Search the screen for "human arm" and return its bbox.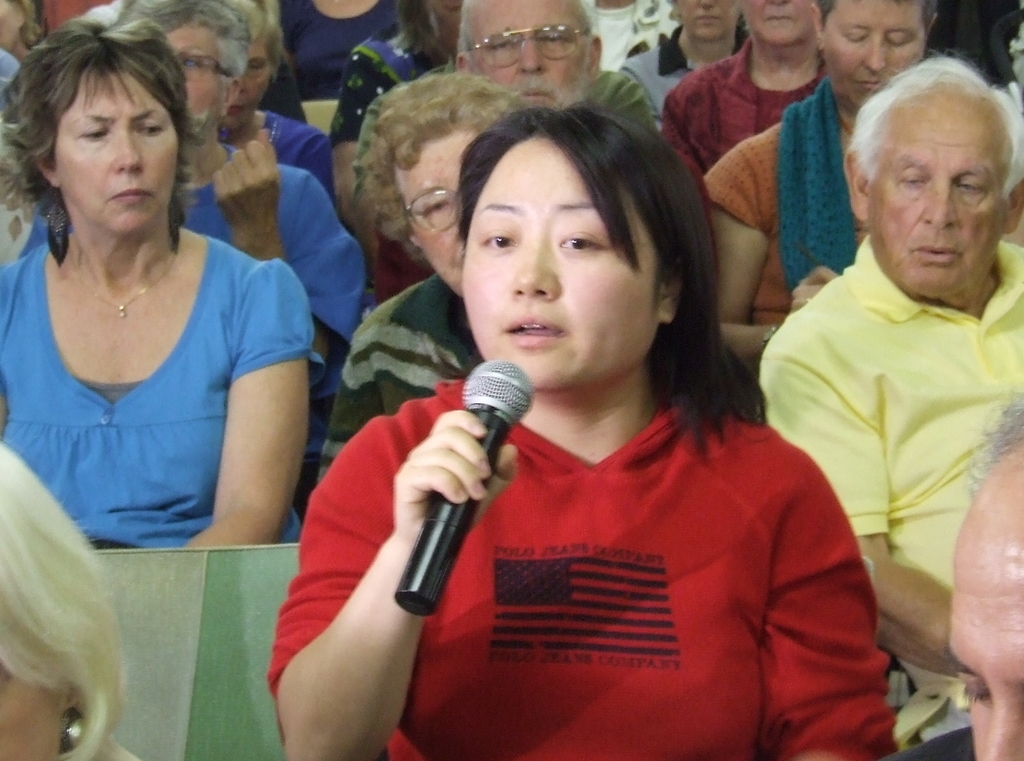
Found: 187/259/328/544.
